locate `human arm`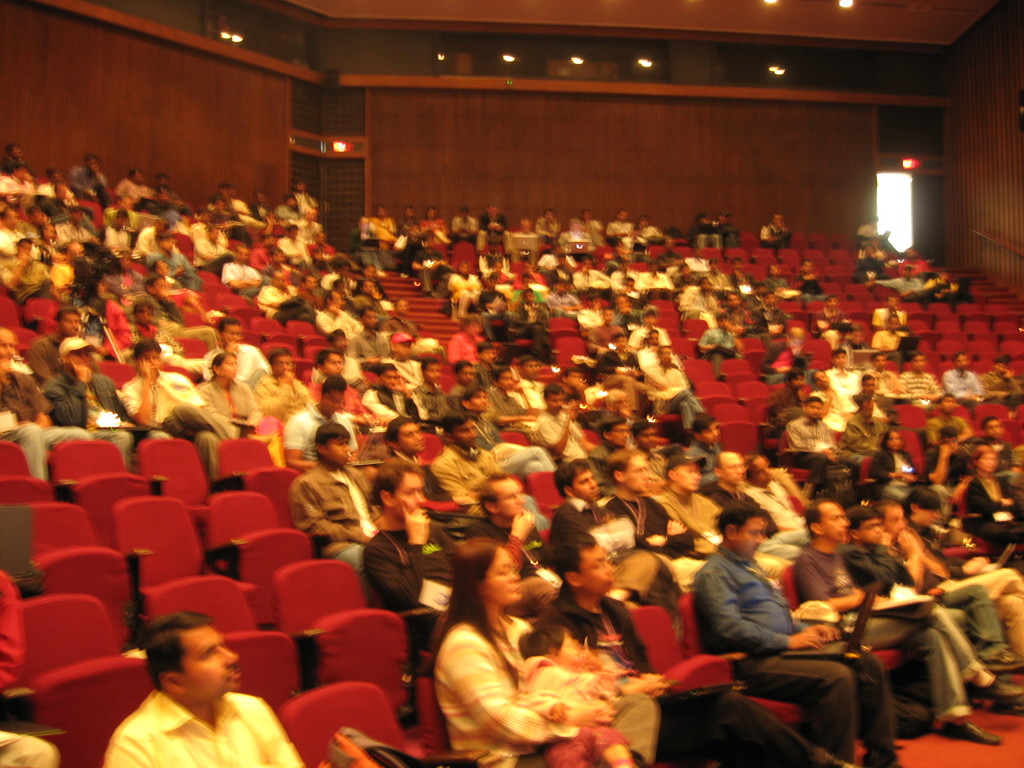
bbox(36, 353, 92, 426)
